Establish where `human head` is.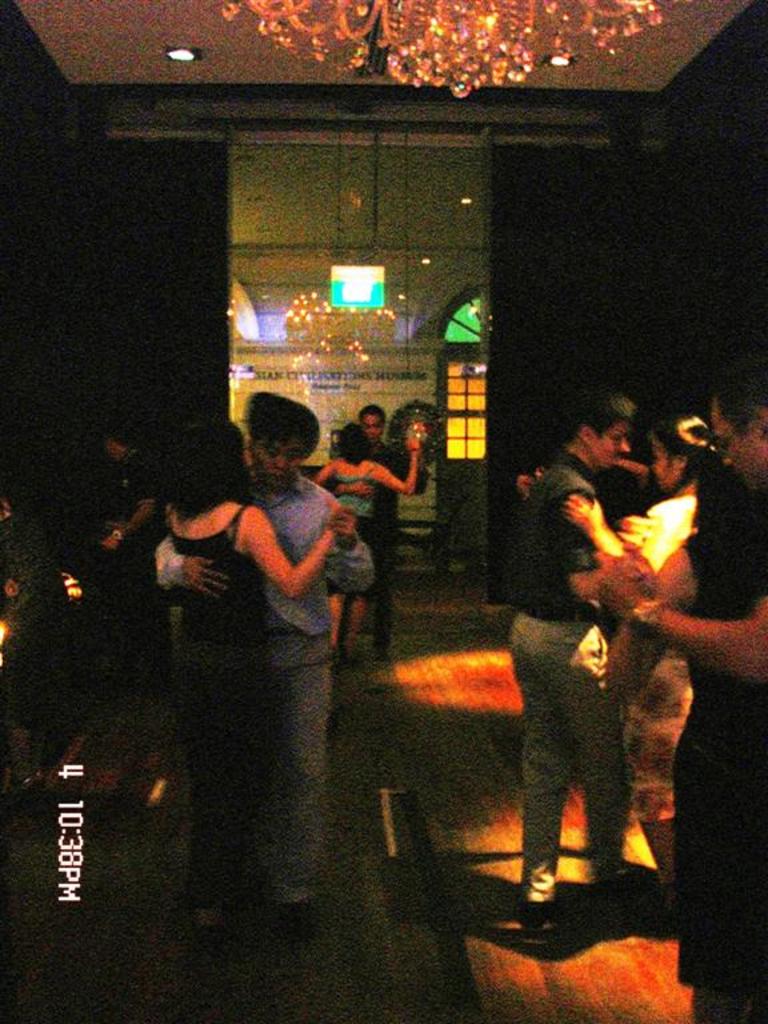
Established at bbox=[336, 420, 372, 467].
